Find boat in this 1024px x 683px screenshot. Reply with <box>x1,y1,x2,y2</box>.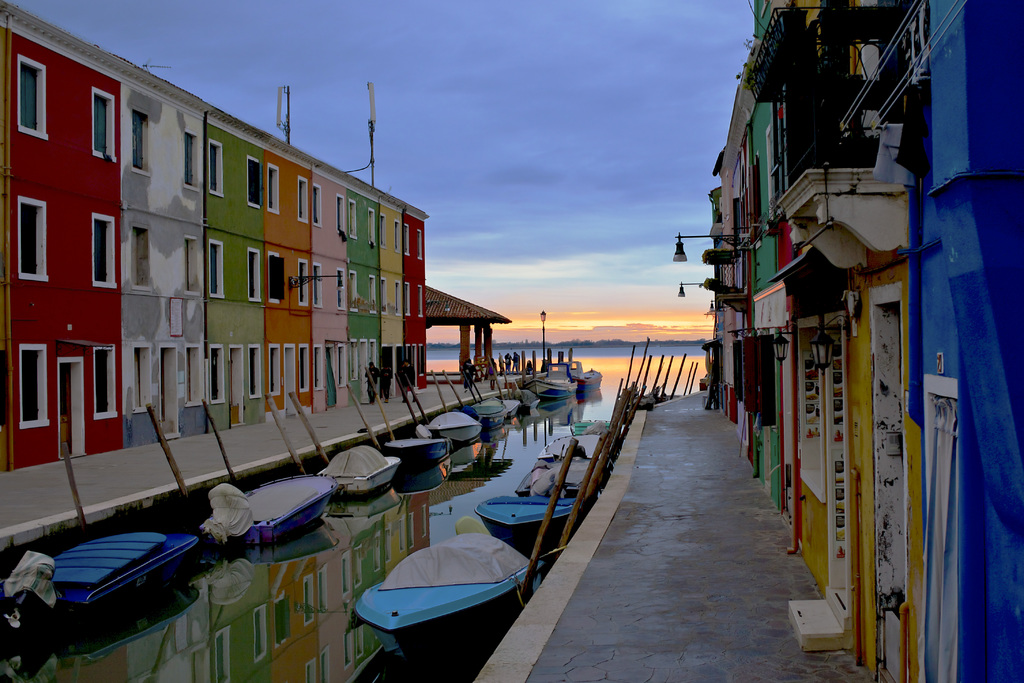
<box>475,486,580,557</box>.
